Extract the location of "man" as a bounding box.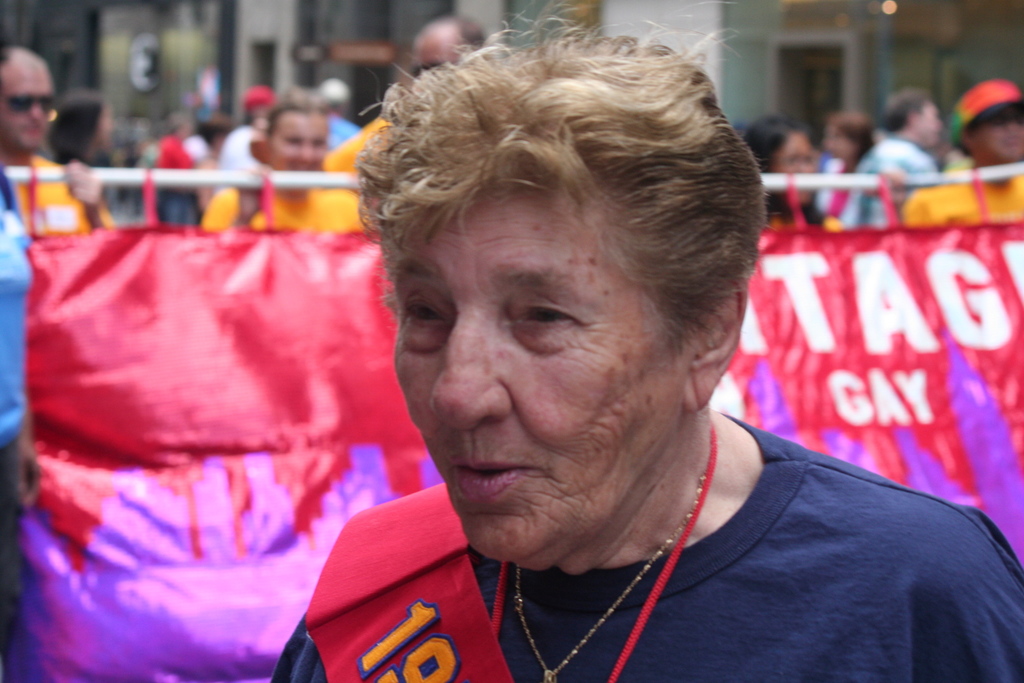
0 44 114 230.
